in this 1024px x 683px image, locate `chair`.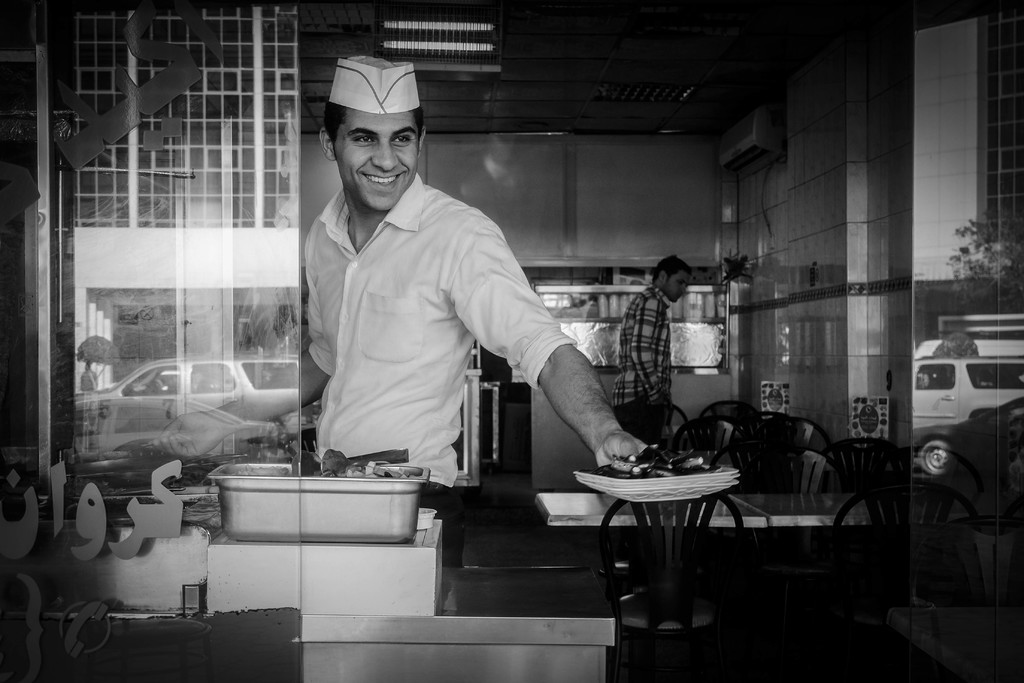
Bounding box: Rect(705, 400, 765, 424).
